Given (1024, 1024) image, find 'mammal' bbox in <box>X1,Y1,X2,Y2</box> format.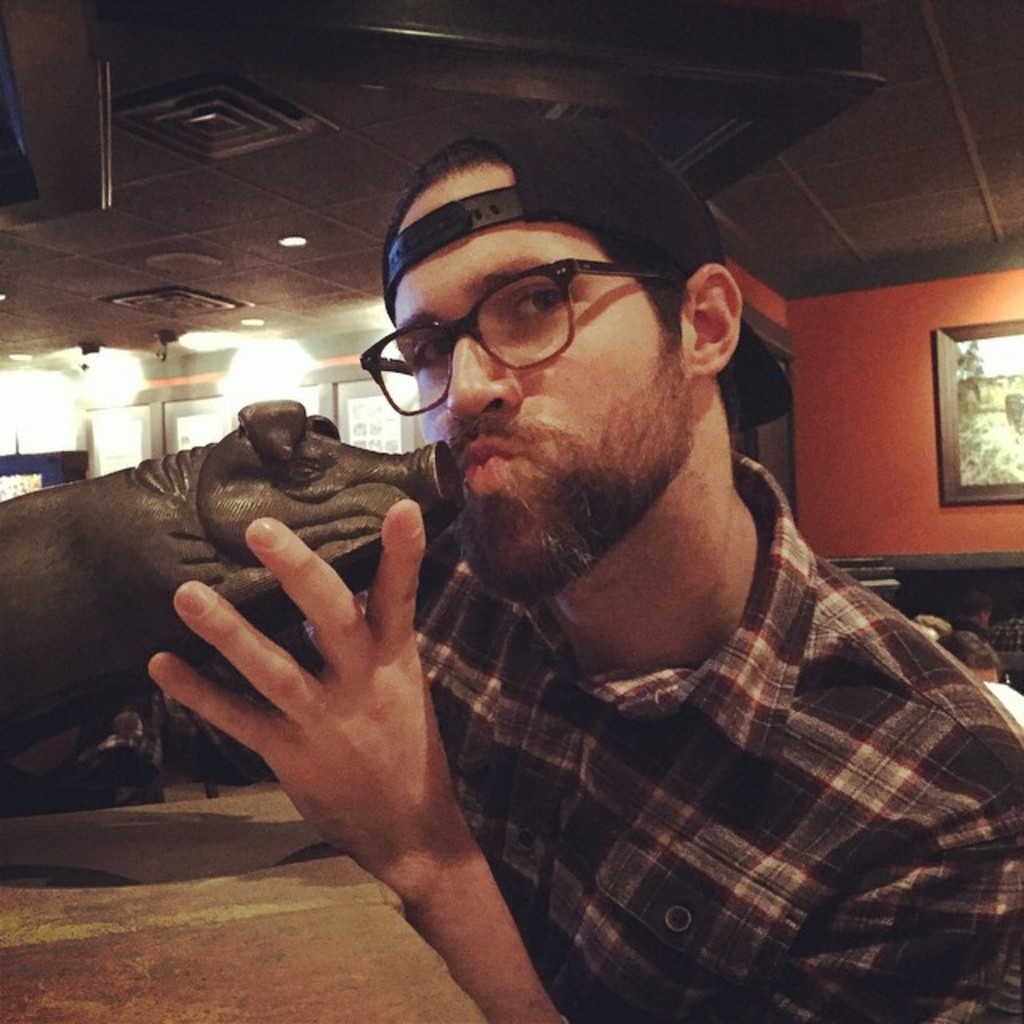
<box>0,402,459,771</box>.
